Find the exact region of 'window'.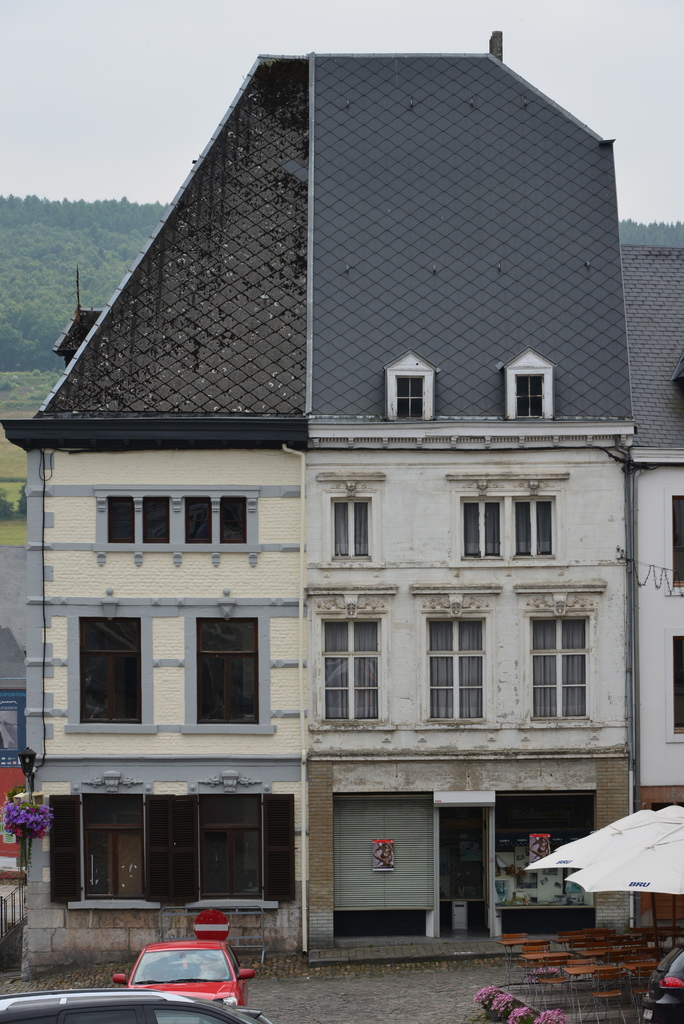
Exact region: 81 614 140 726.
